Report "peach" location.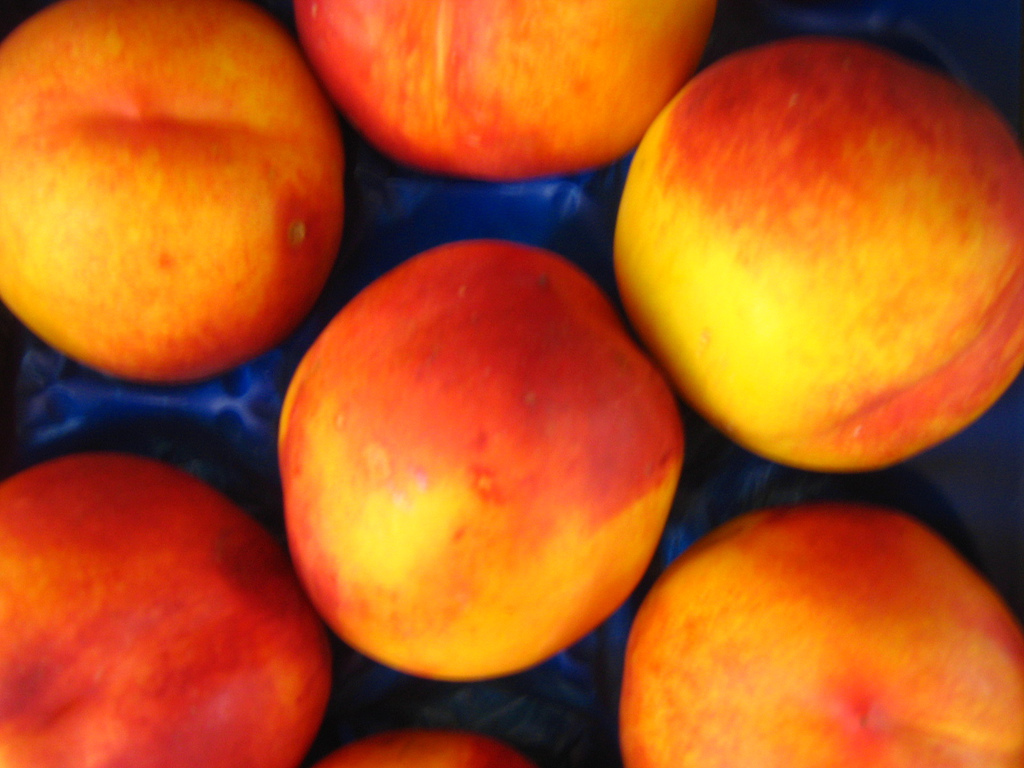
Report: left=611, top=40, right=1023, bottom=475.
